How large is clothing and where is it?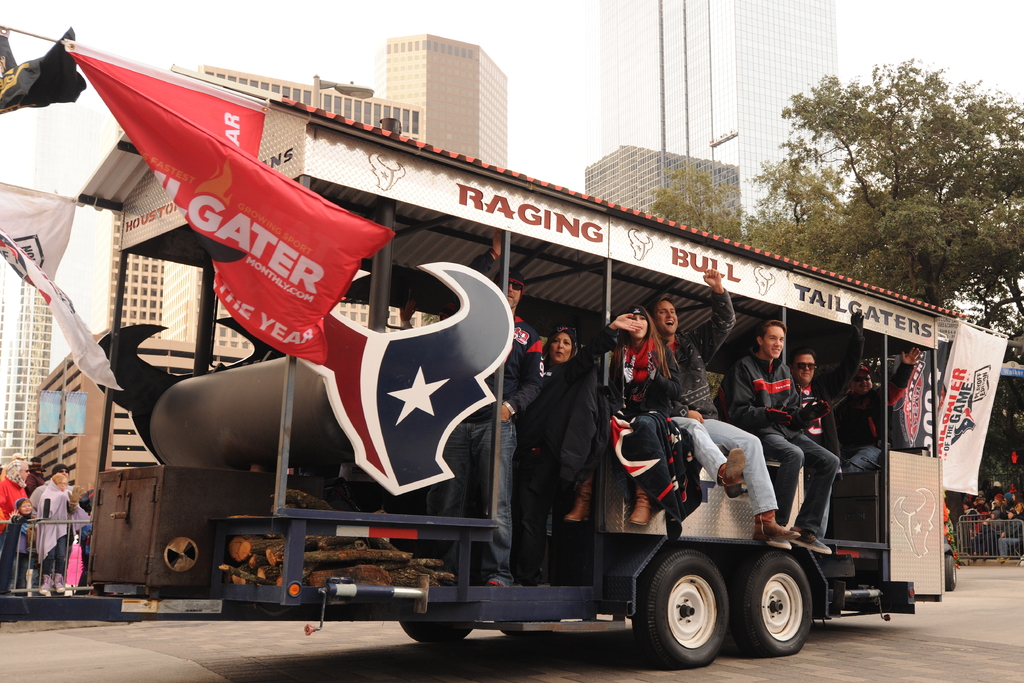
Bounding box: [587, 338, 683, 482].
